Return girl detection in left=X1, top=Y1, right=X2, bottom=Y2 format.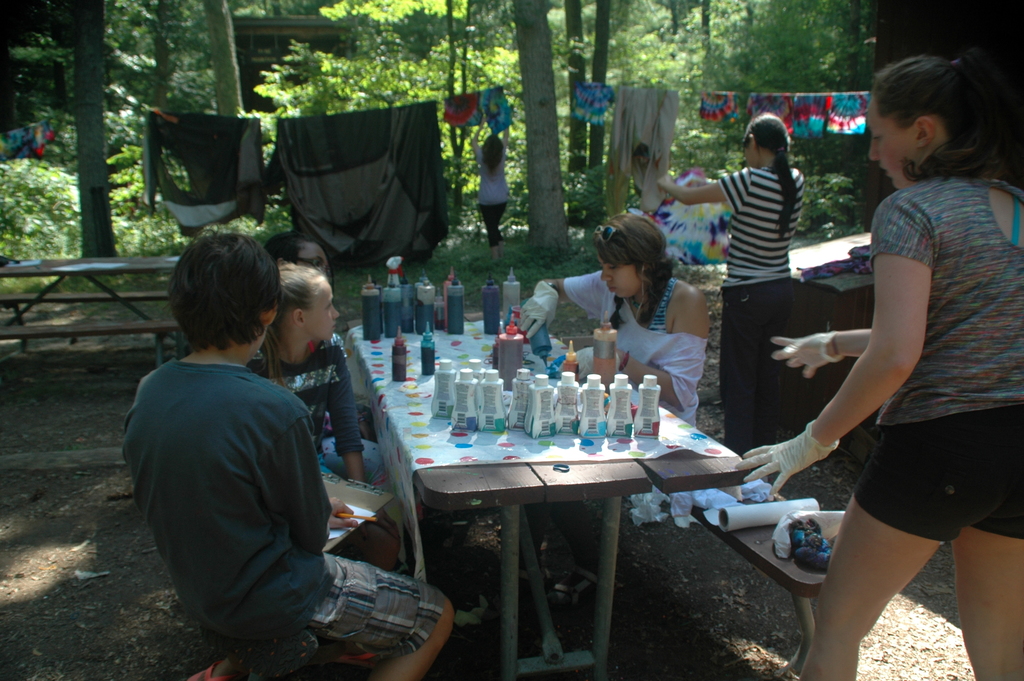
left=736, top=49, right=1023, bottom=680.
